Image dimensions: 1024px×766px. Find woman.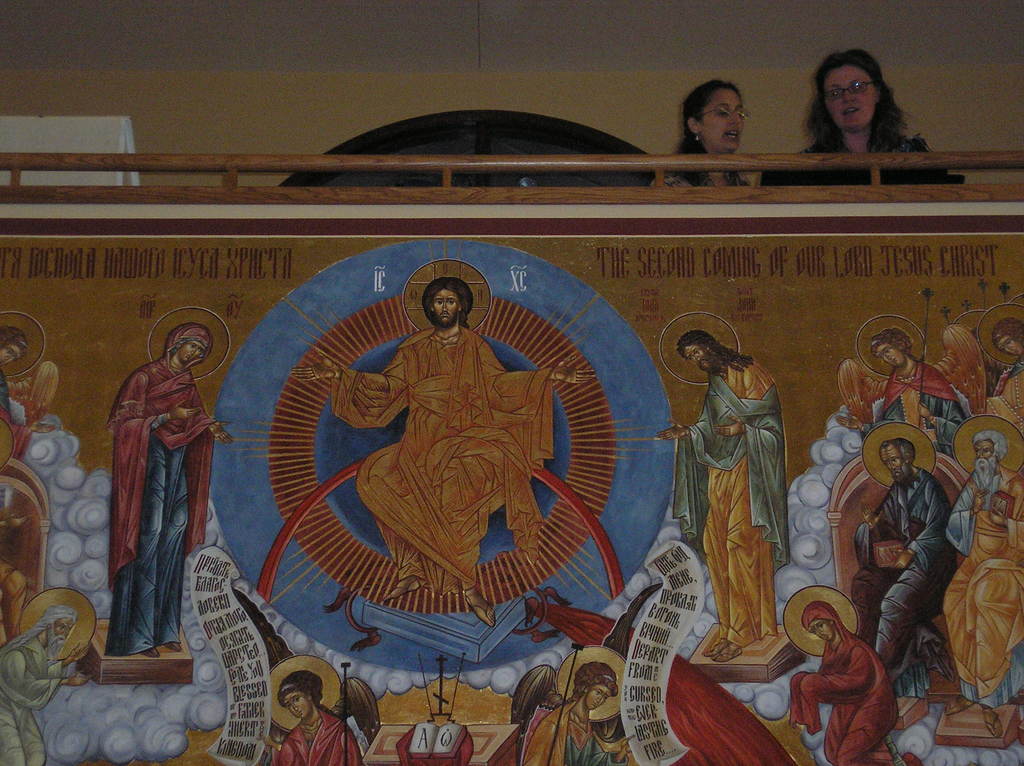
[793, 602, 922, 765].
